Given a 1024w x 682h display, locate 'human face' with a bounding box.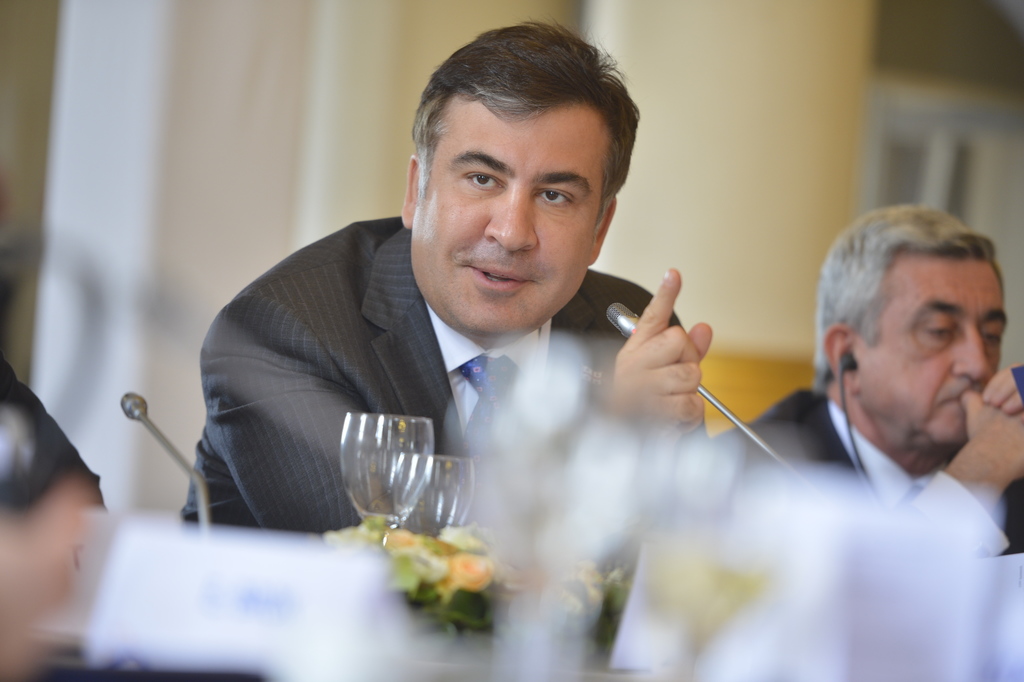
Located: locate(409, 104, 607, 333).
